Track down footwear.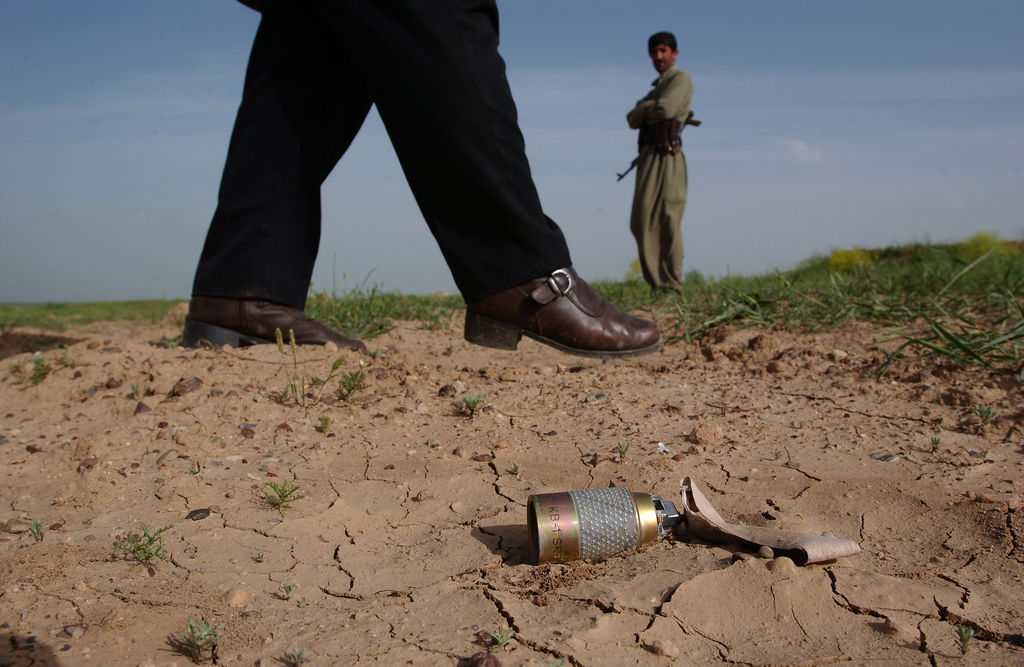
Tracked to 486, 262, 664, 357.
